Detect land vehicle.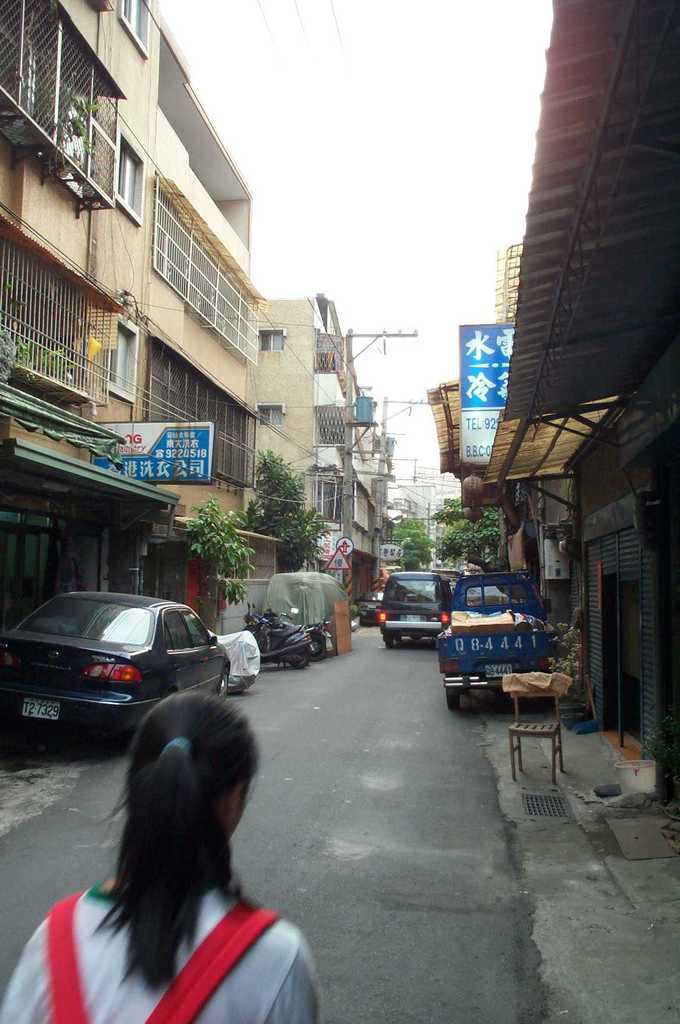
Detected at bbox=(353, 591, 383, 624).
